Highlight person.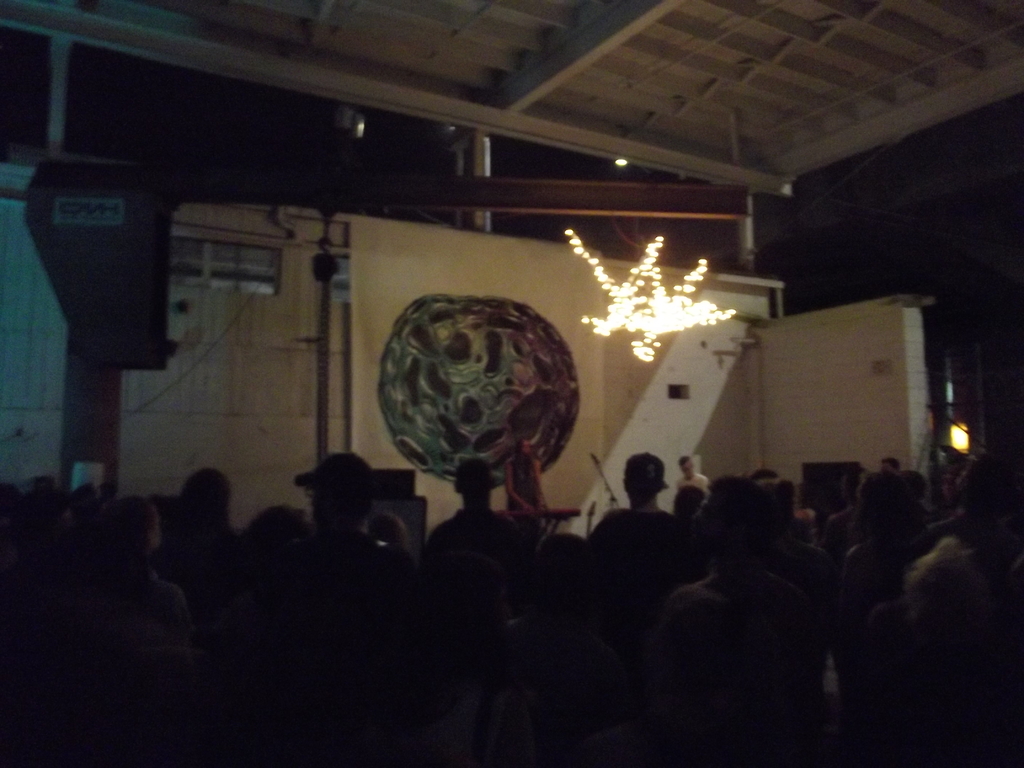
Highlighted region: <bbox>507, 440, 552, 527</bbox>.
